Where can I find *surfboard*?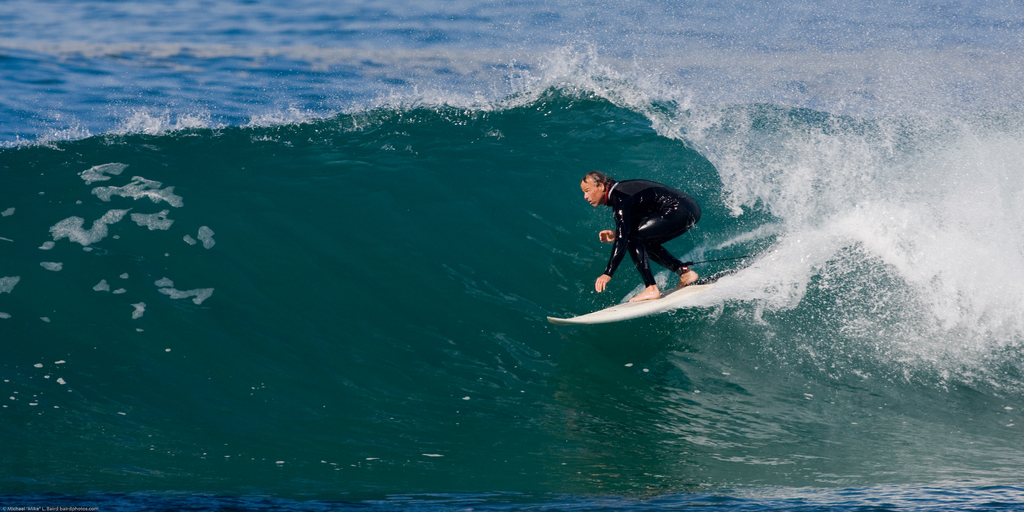
You can find it at (546, 280, 724, 328).
